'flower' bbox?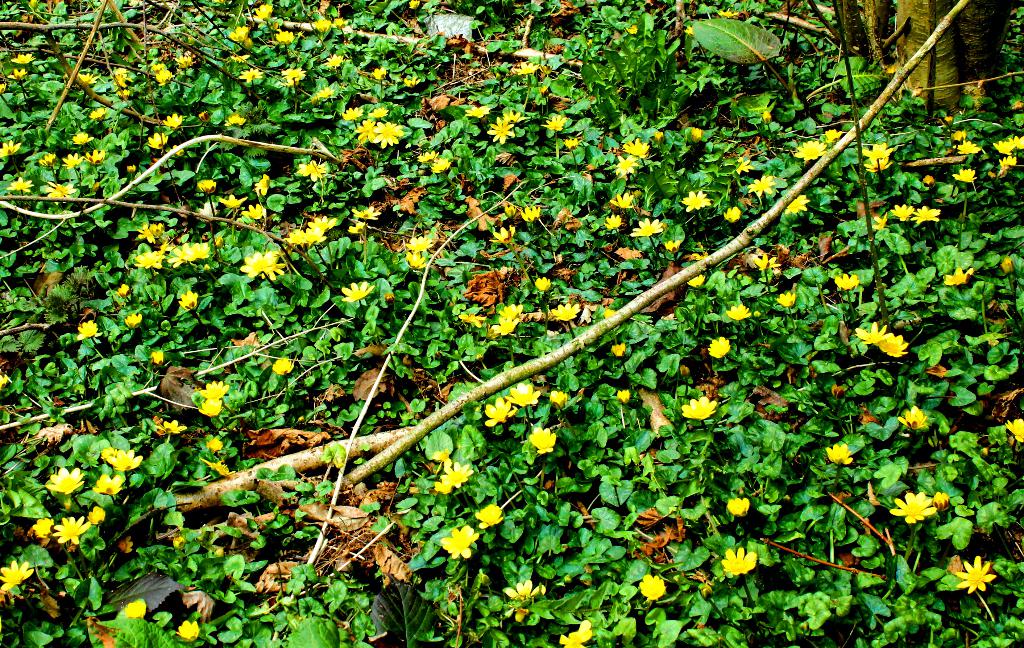
BBox(689, 270, 706, 290)
